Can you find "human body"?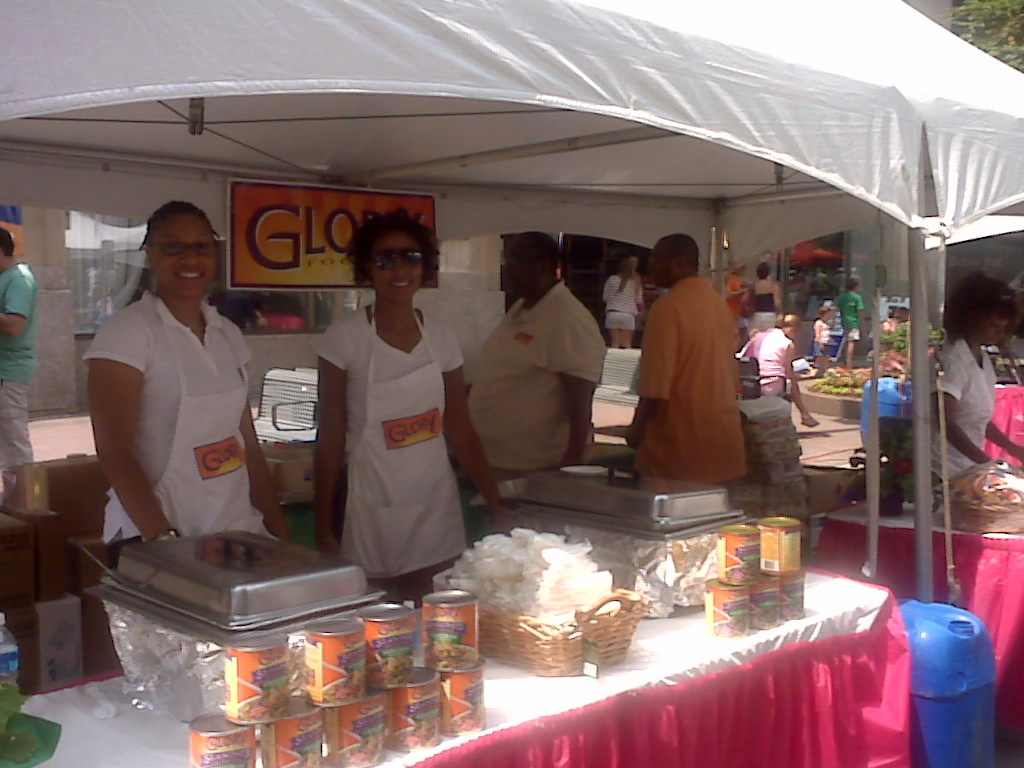
Yes, bounding box: (463, 226, 607, 496).
